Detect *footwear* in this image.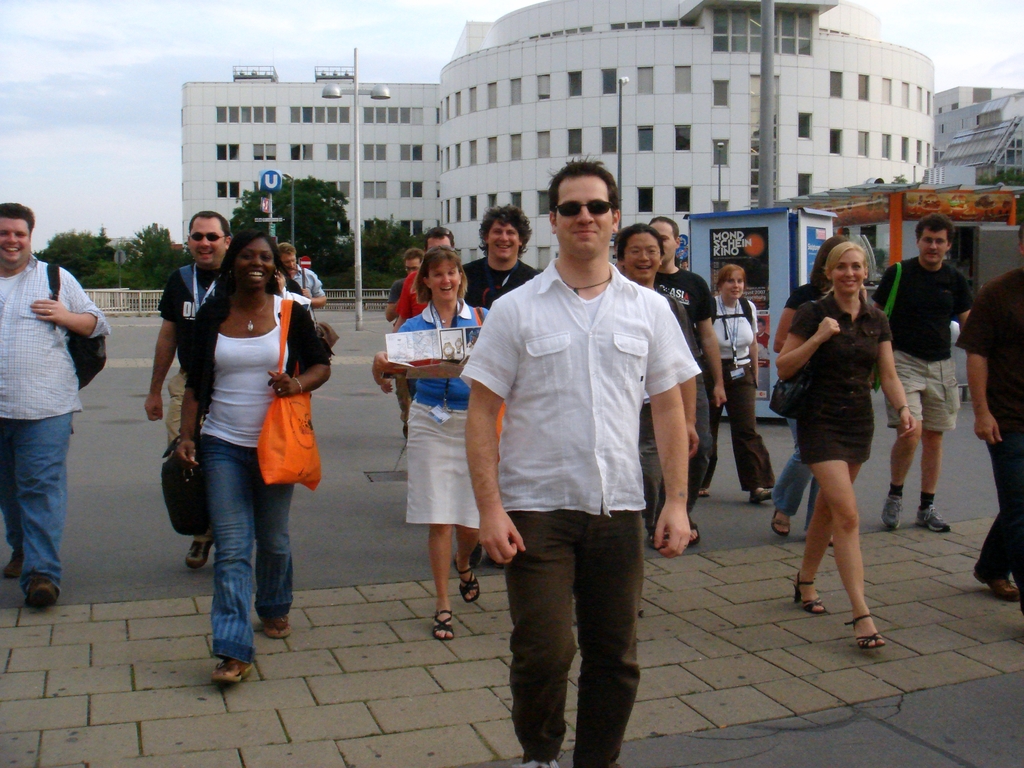
Detection: box(829, 538, 835, 547).
